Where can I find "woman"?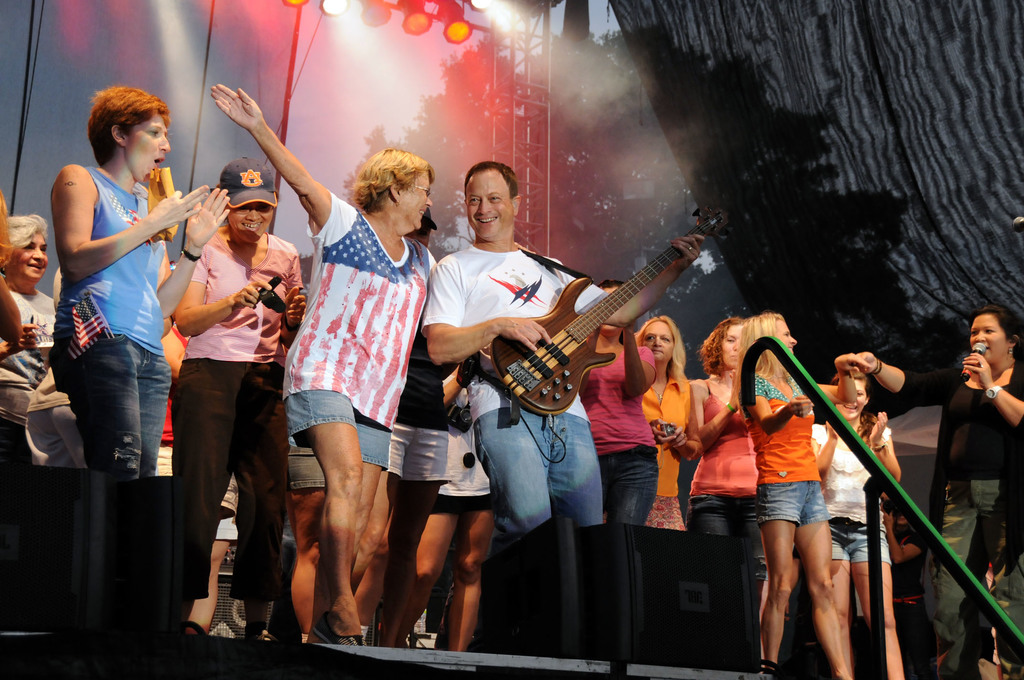
You can find it at l=49, t=87, r=234, b=475.
